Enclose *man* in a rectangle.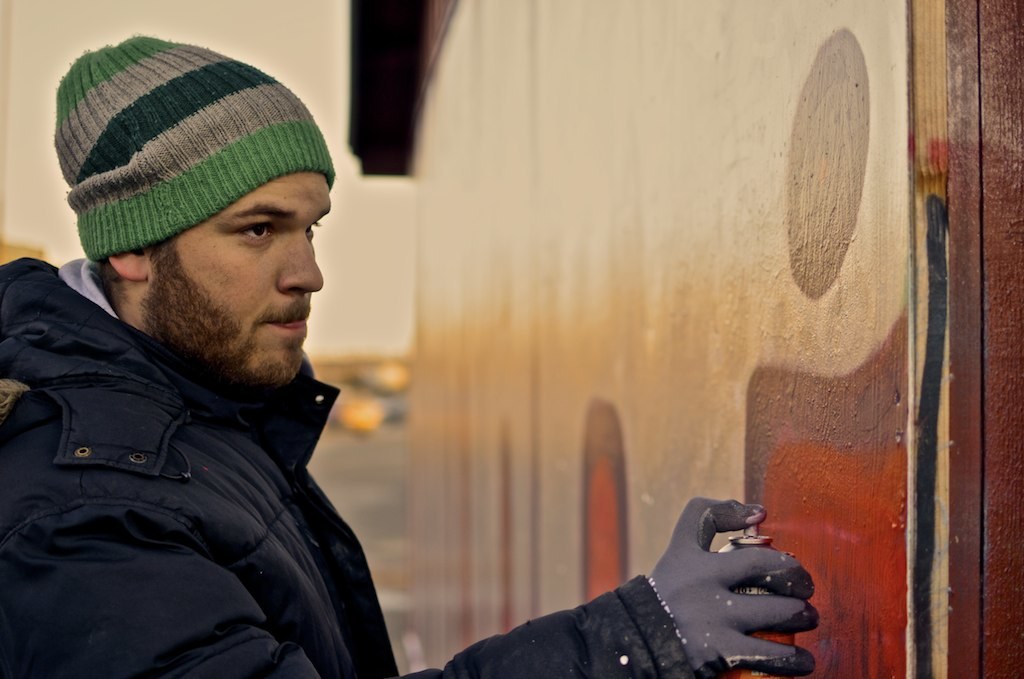
pyautogui.locateOnScreen(0, 32, 820, 678).
